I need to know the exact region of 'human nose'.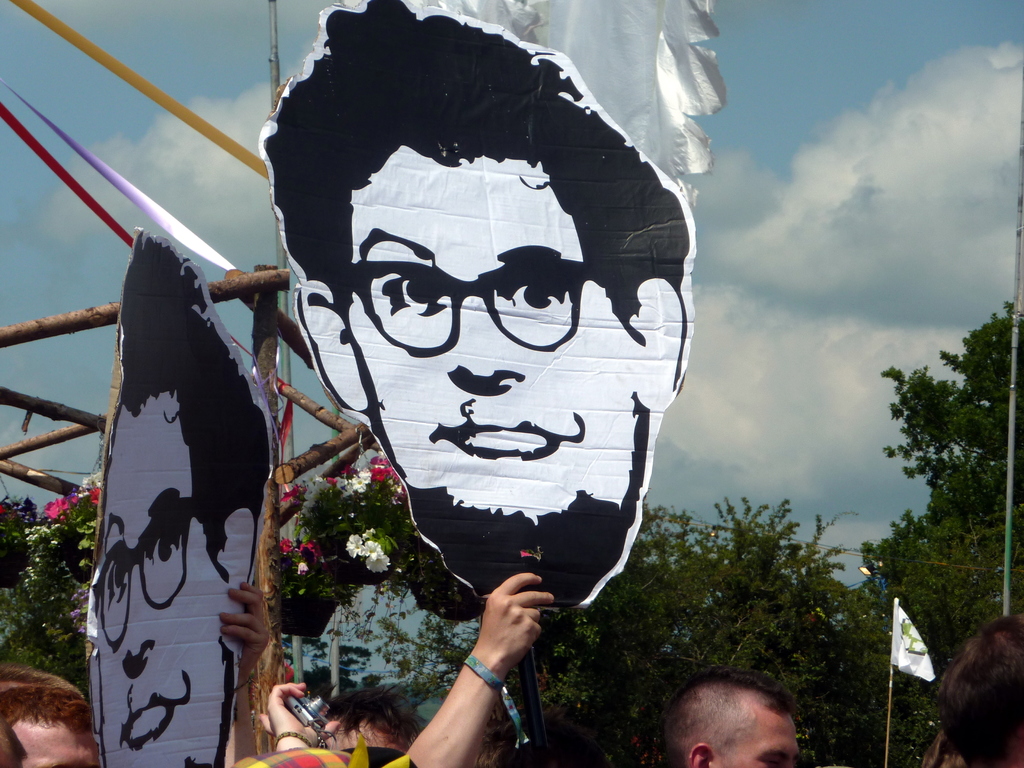
Region: 446, 297, 508, 395.
